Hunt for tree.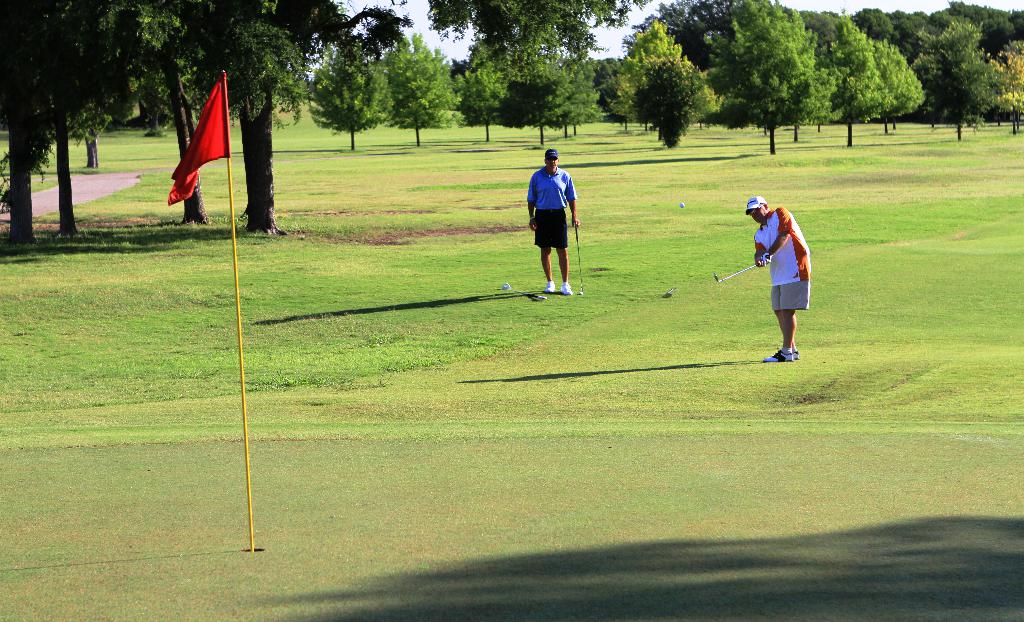
Hunted down at rect(829, 16, 897, 141).
